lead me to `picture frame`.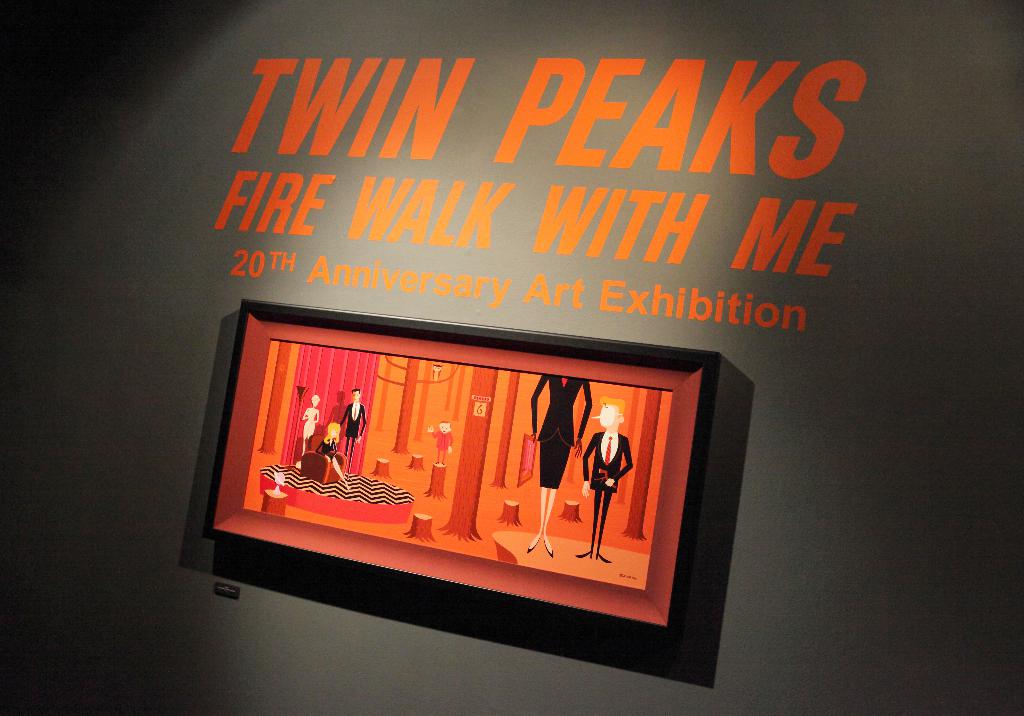
Lead to rect(200, 298, 721, 643).
